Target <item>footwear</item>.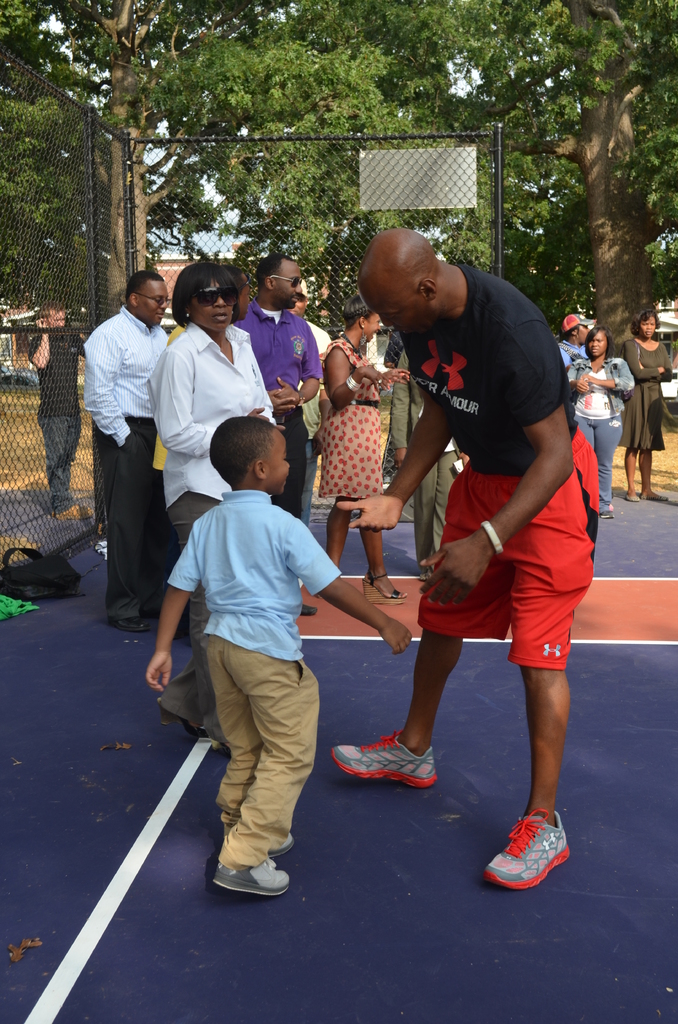
Target region: 213 865 293 897.
